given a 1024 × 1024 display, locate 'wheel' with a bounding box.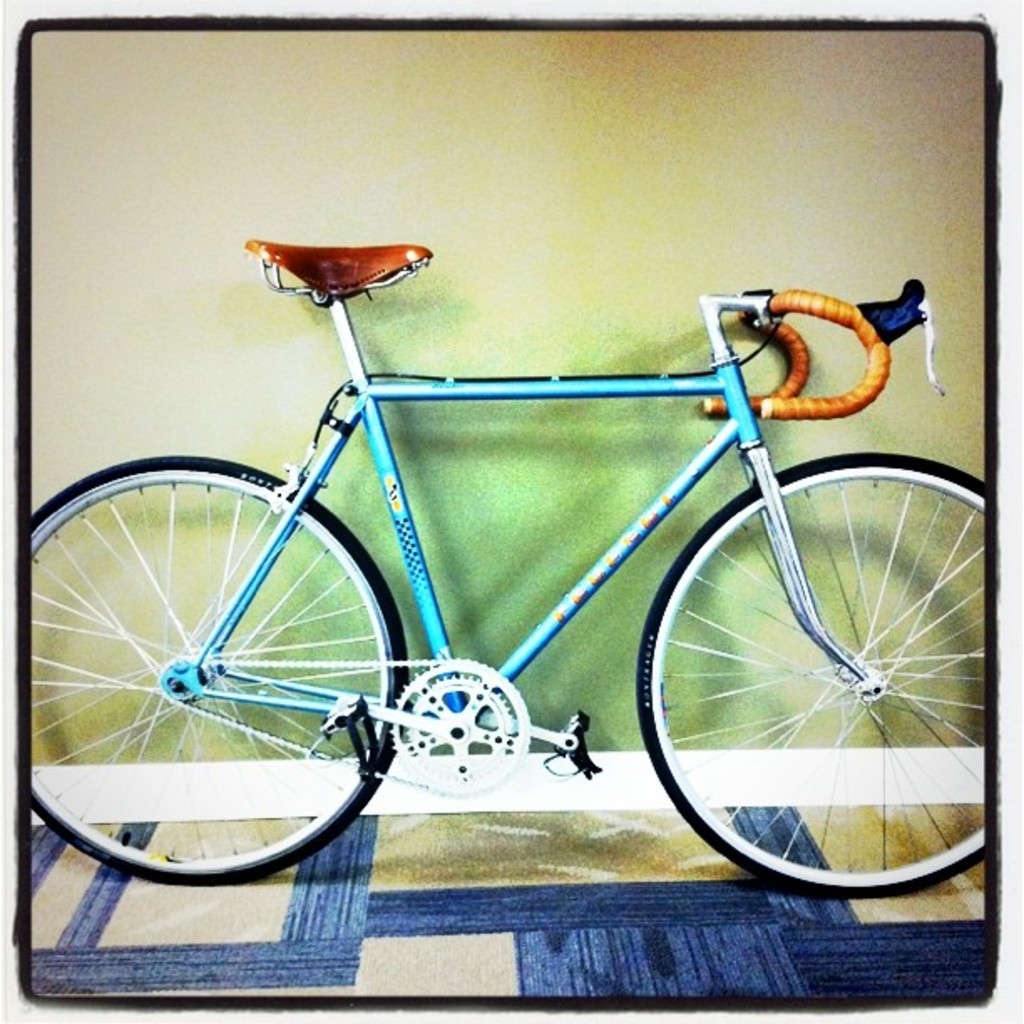
Located: l=23, t=452, r=370, b=895.
